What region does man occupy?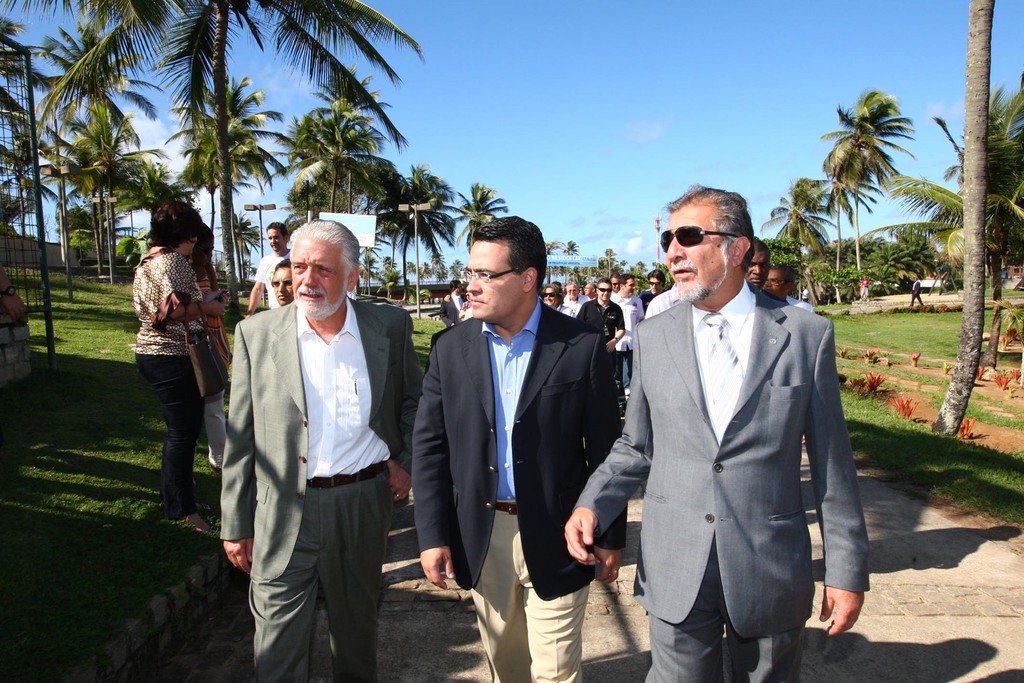
bbox(747, 238, 771, 289).
